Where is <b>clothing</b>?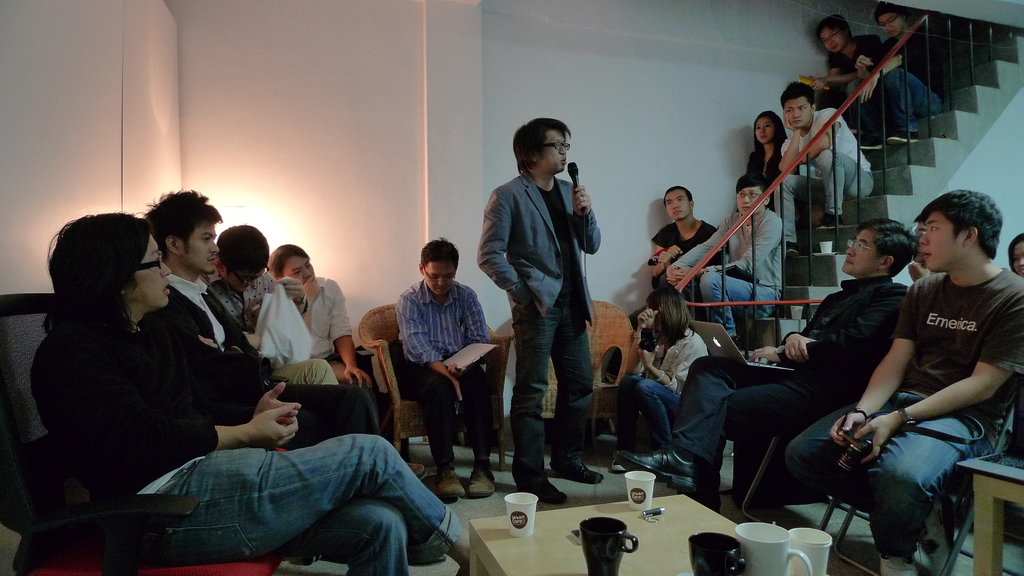
(left=217, top=266, right=324, bottom=392).
